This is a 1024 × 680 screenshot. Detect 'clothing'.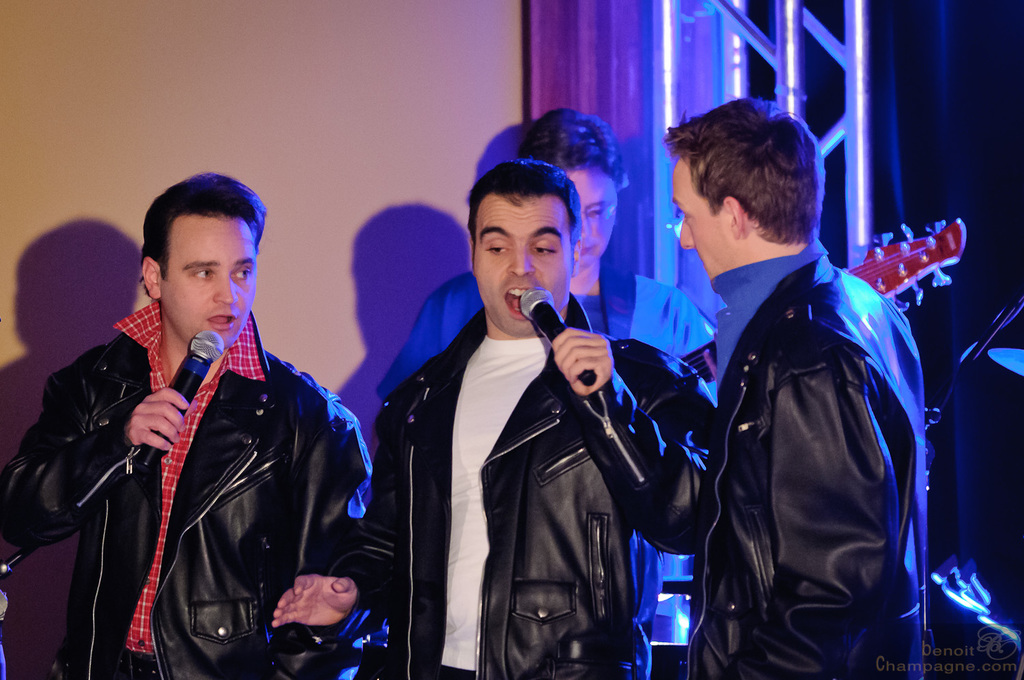
[329, 294, 721, 679].
